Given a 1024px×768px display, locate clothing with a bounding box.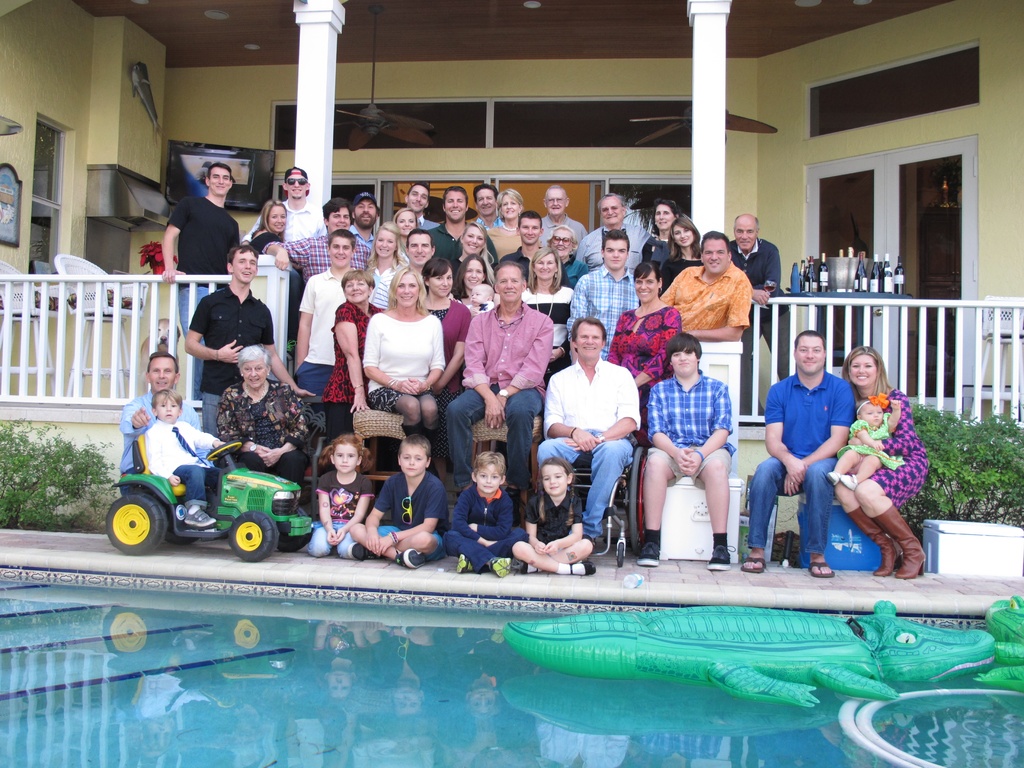
Located: (515,285,566,343).
